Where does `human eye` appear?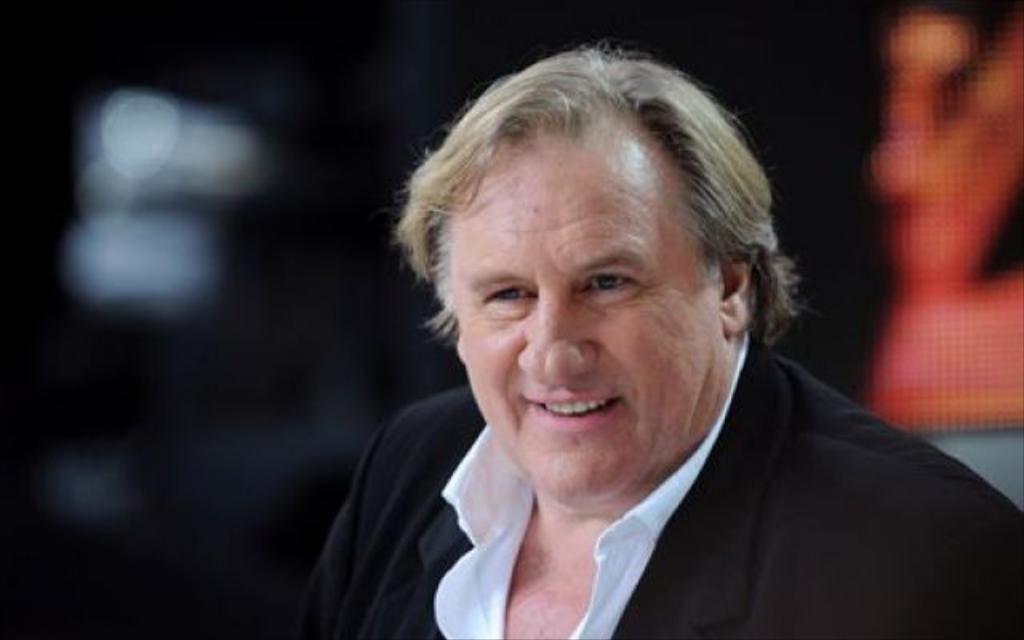
Appears at <bbox>576, 270, 640, 294</bbox>.
